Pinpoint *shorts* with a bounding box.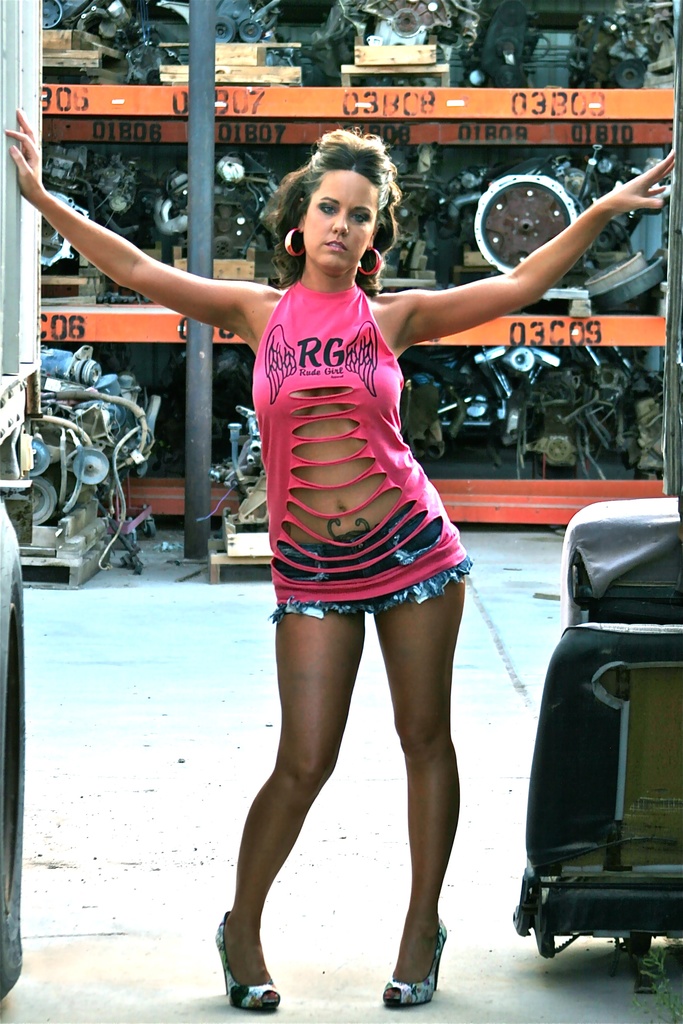
bbox=(253, 536, 482, 621).
